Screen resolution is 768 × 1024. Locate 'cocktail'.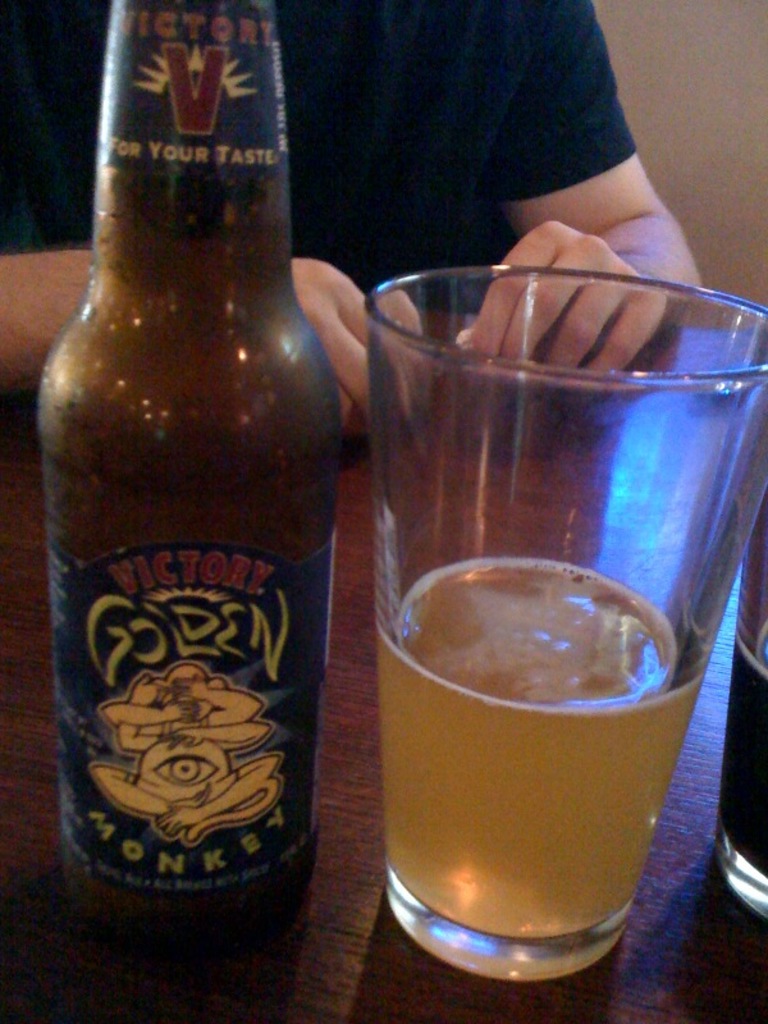
box=[351, 252, 767, 978].
